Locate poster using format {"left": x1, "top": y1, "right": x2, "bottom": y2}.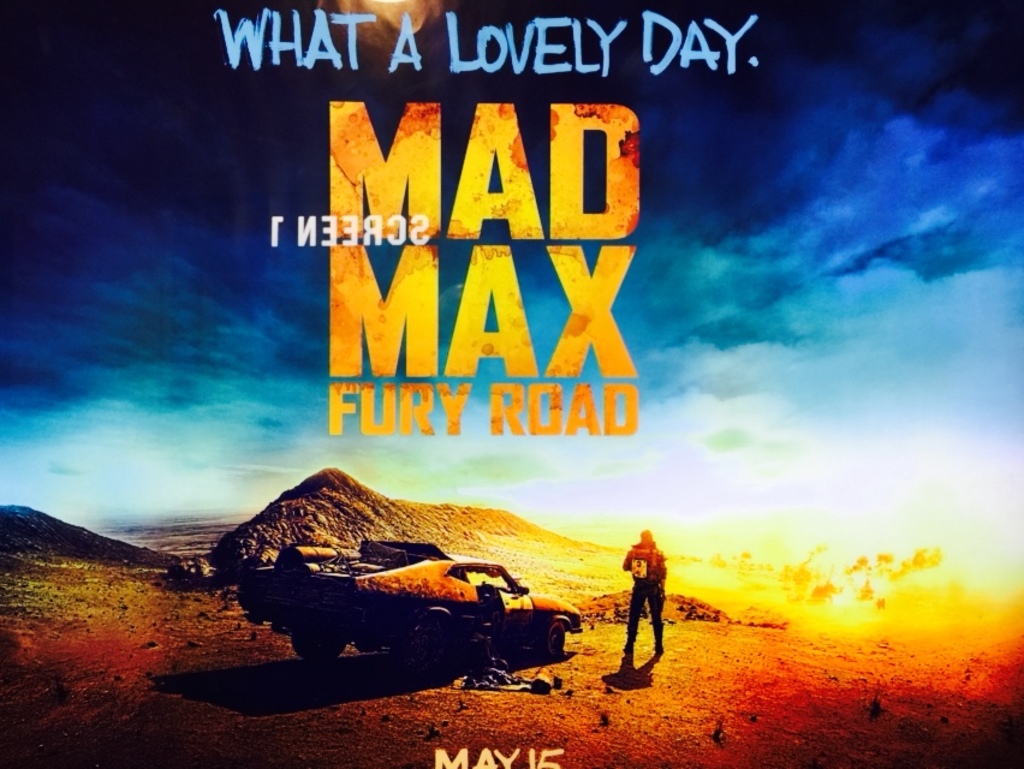
{"left": 0, "top": 0, "right": 1023, "bottom": 768}.
